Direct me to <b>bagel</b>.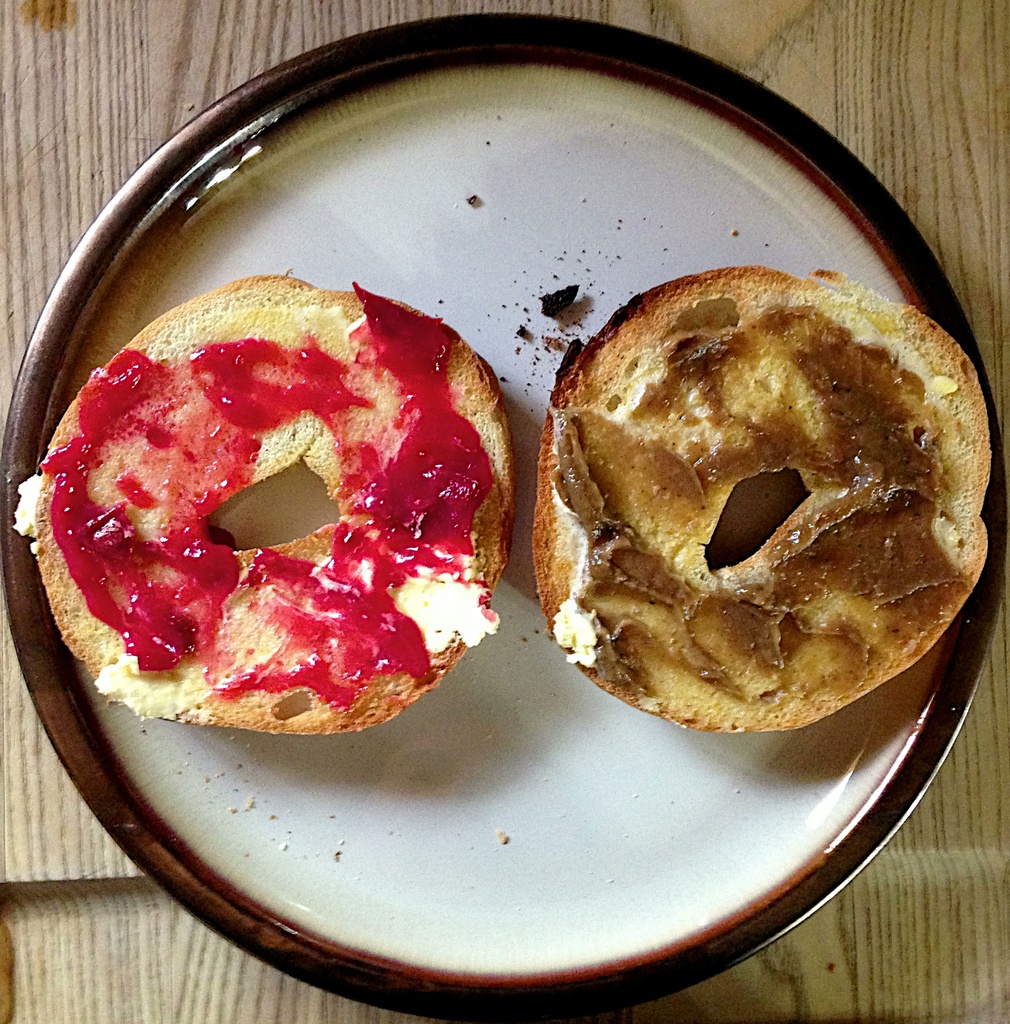
Direction: <region>12, 273, 512, 734</region>.
